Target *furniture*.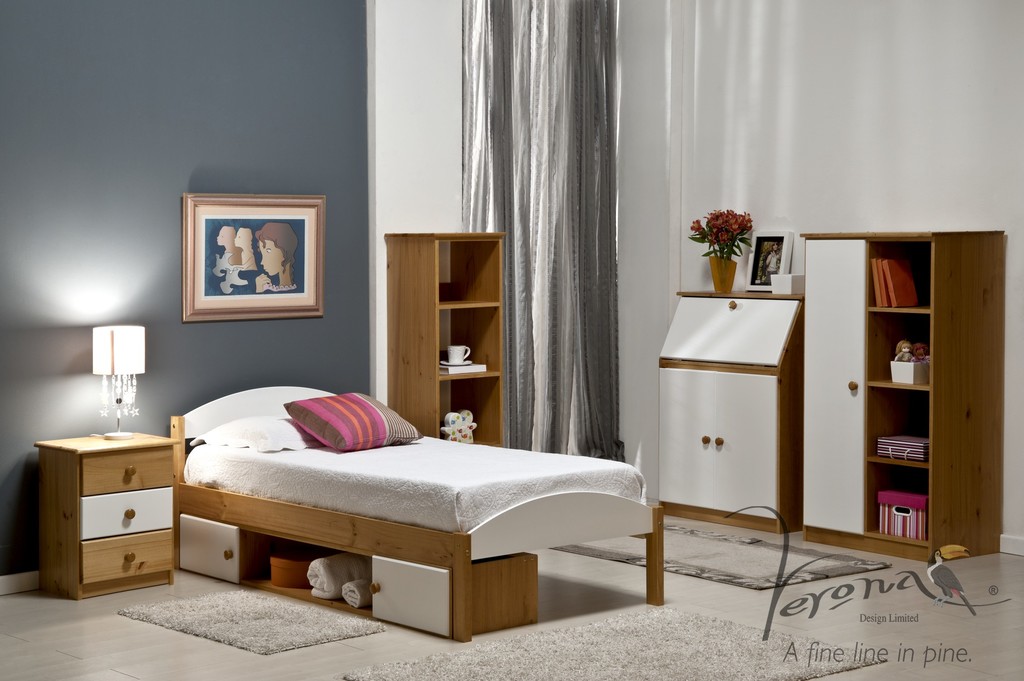
Target region: region(799, 229, 1007, 565).
